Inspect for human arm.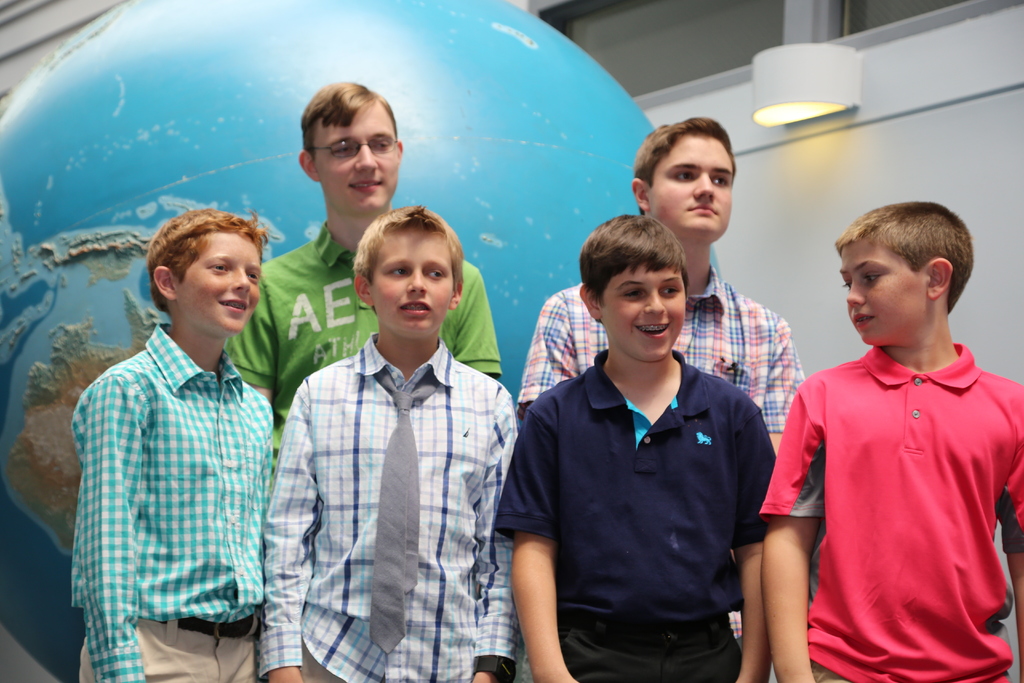
Inspection: 762/315/806/456.
